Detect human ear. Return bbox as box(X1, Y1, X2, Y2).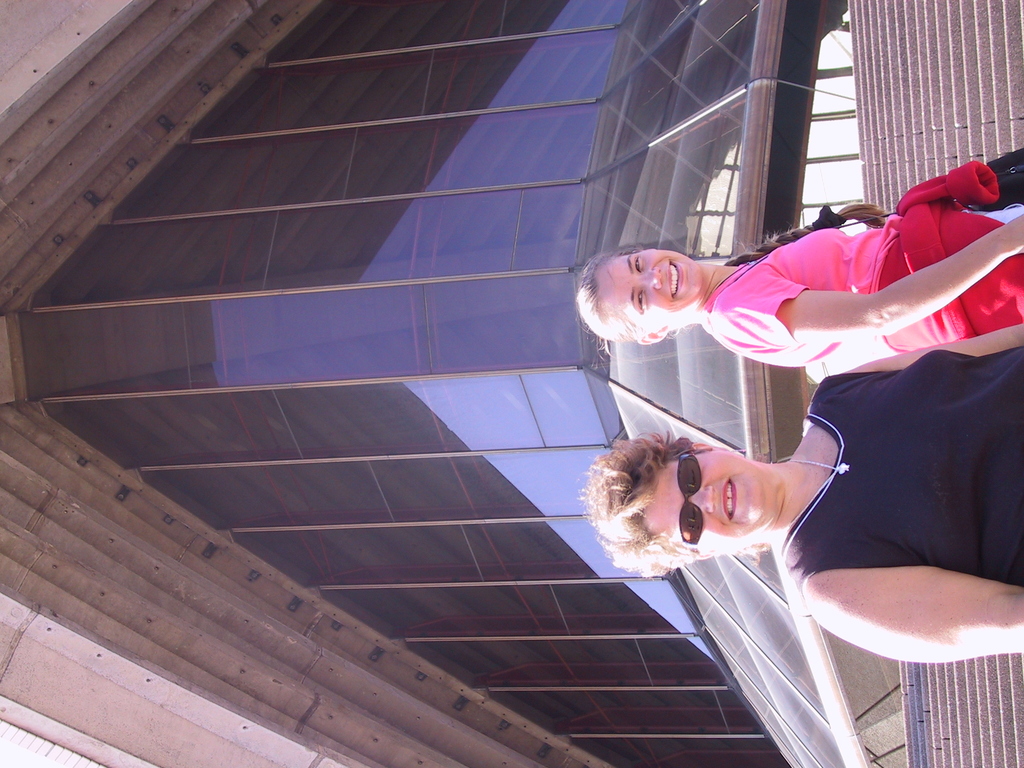
box(636, 326, 668, 346).
